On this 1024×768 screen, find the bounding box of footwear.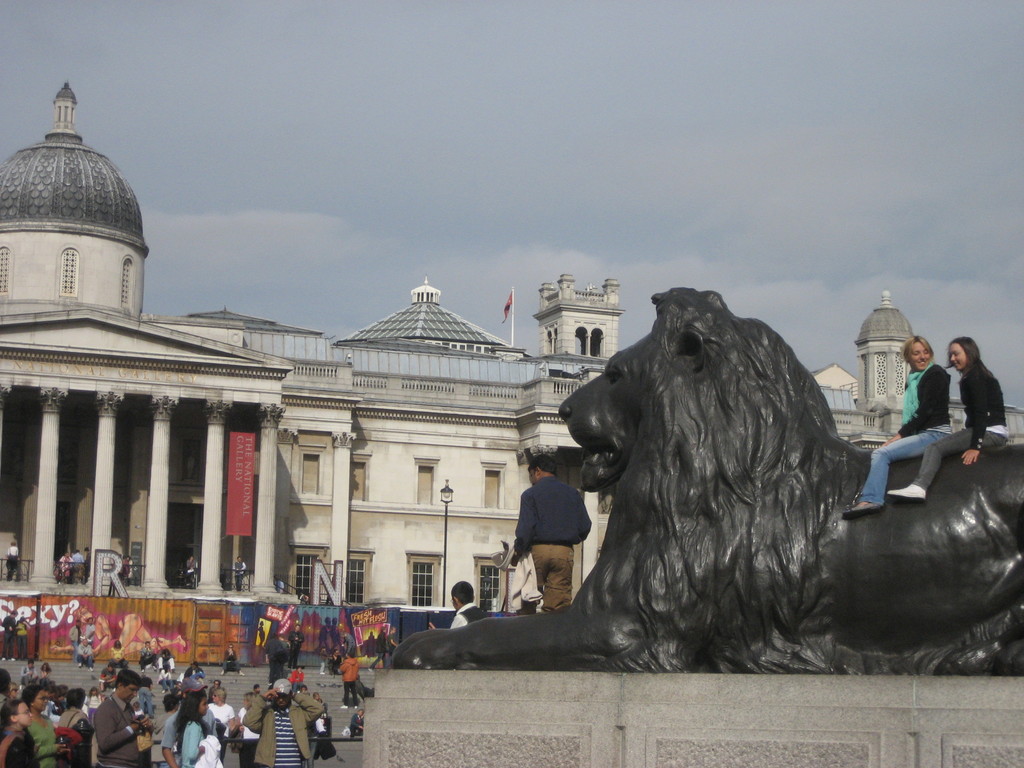
Bounding box: box=[161, 691, 171, 696].
